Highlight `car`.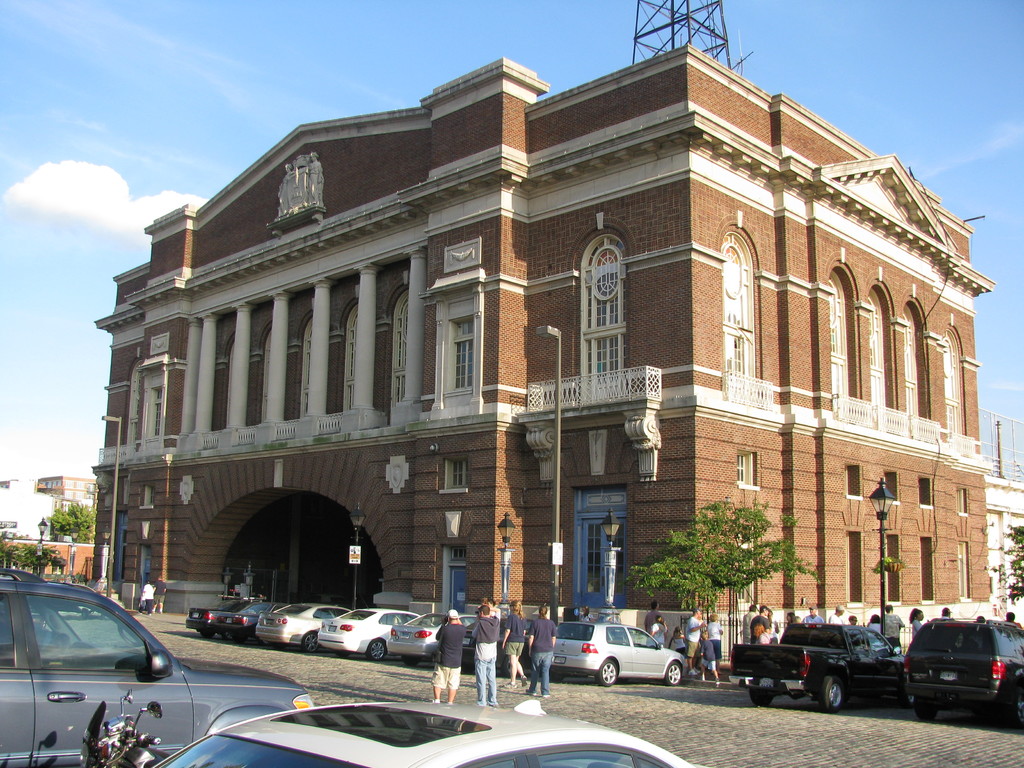
Highlighted region: BBox(0, 560, 312, 767).
